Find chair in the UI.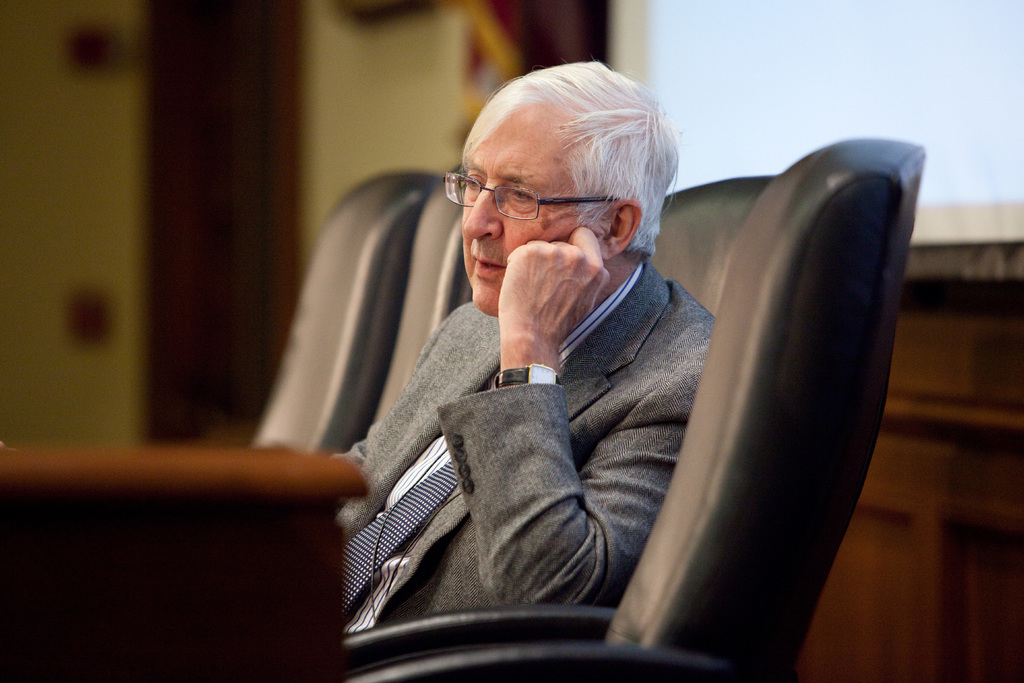
UI element at box(371, 173, 472, 428).
